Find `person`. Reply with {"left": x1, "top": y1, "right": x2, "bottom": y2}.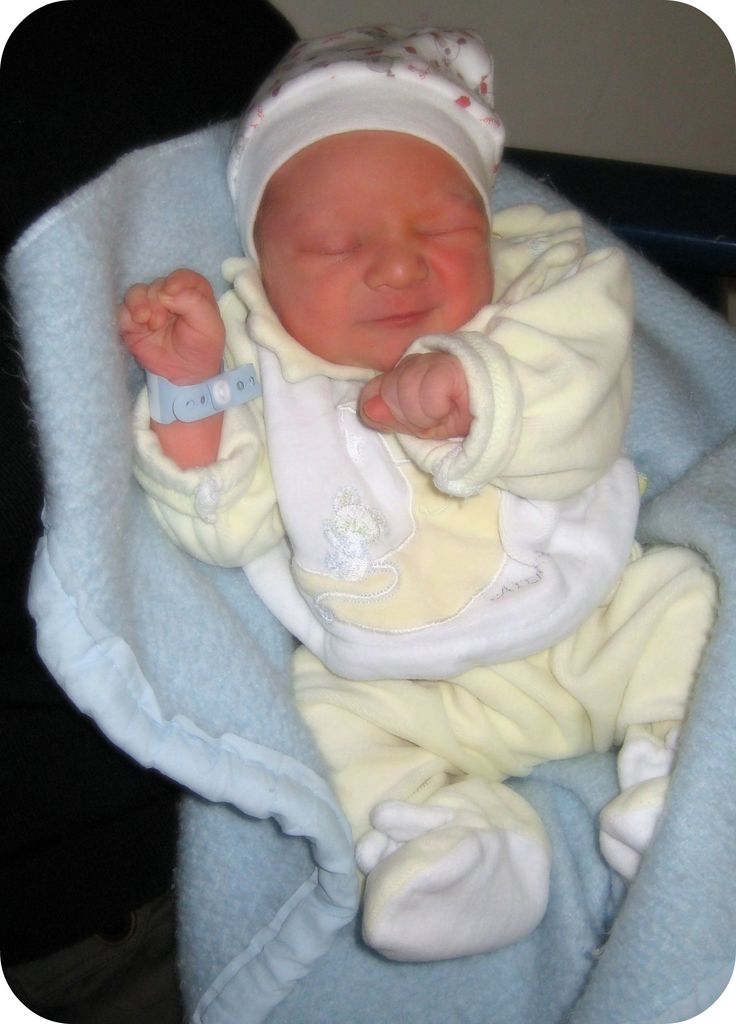
{"left": 106, "top": 20, "right": 735, "bottom": 963}.
